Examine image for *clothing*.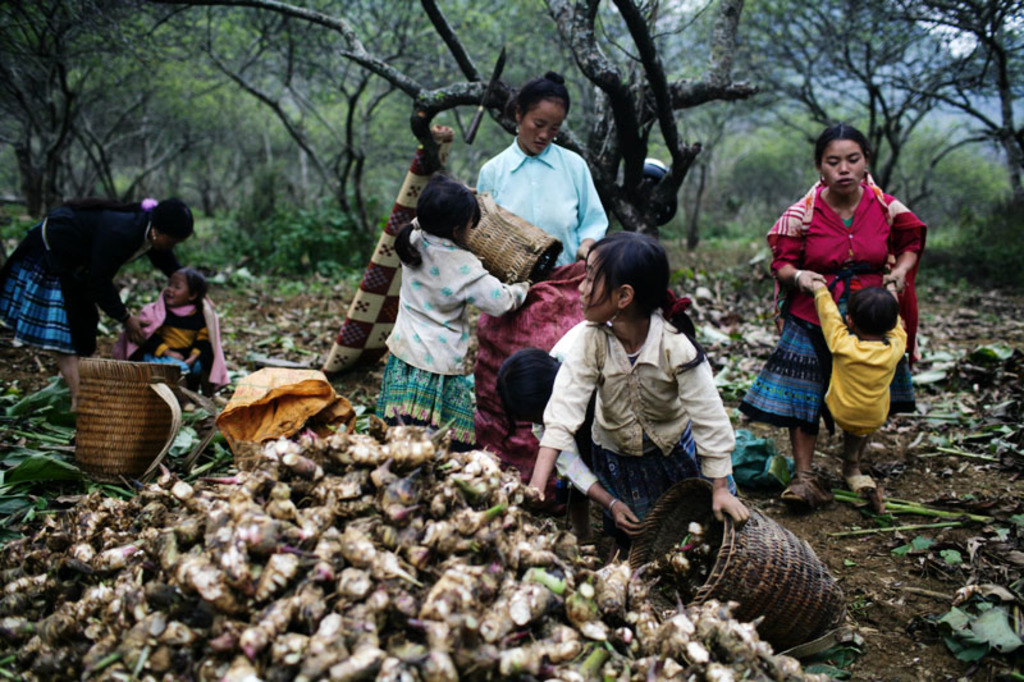
Examination result: box=[0, 196, 156, 361].
